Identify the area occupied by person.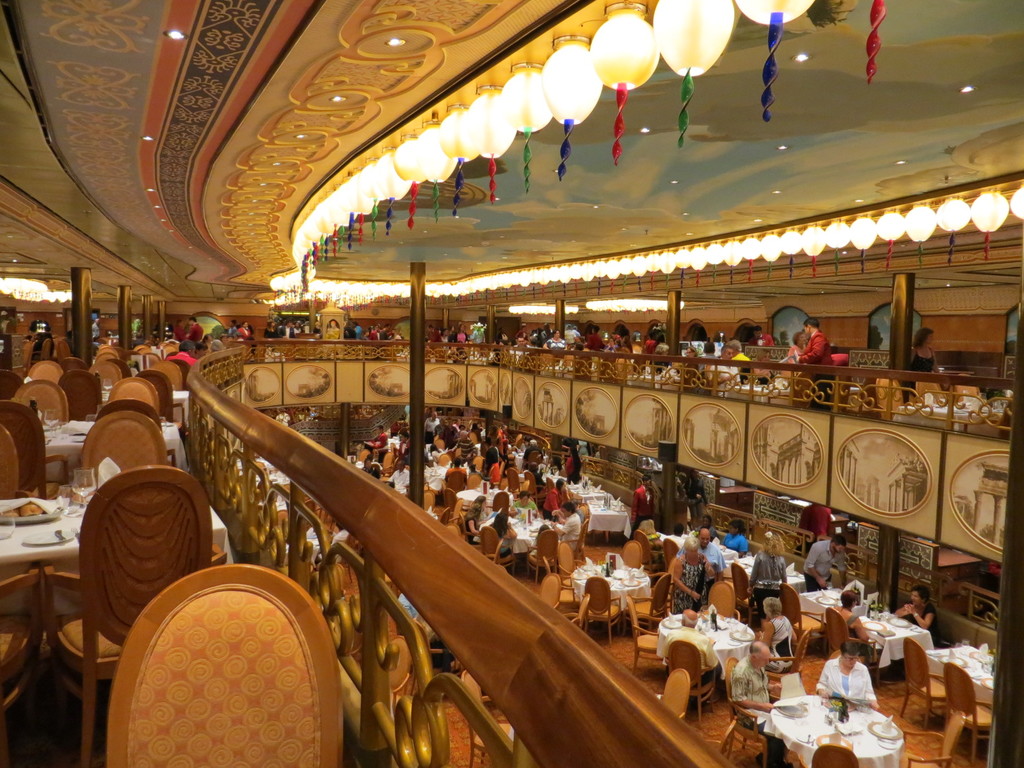
Area: <region>458, 324, 465, 349</region>.
